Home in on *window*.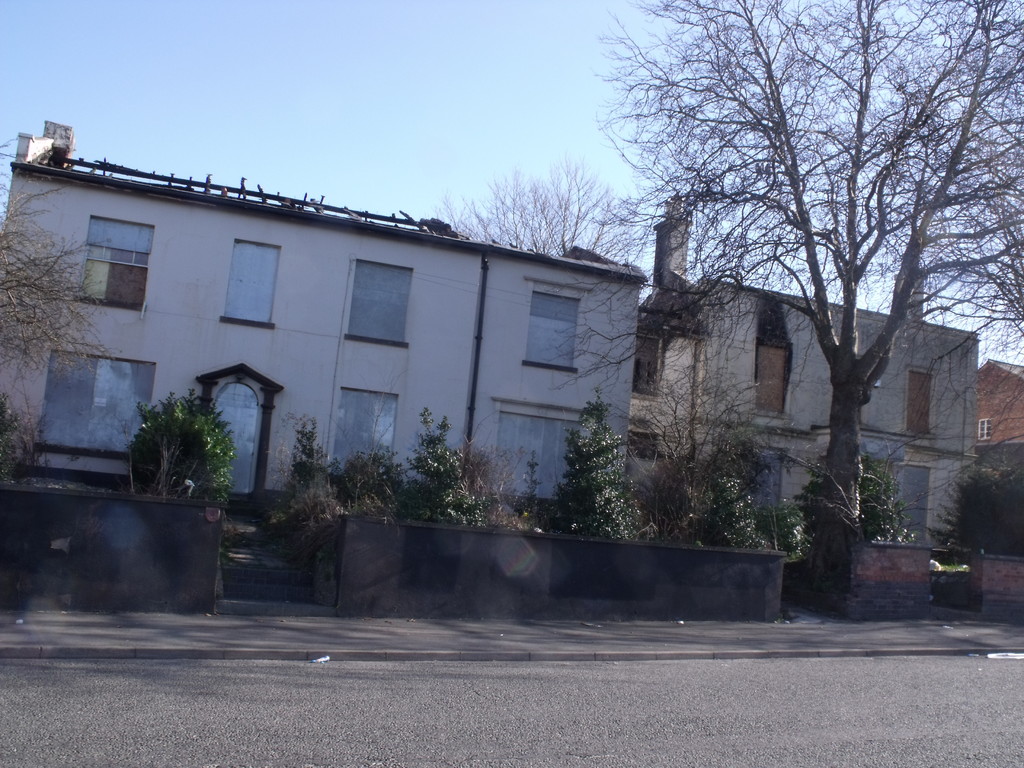
Homed in at select_region(337, 253, 419, 355).
